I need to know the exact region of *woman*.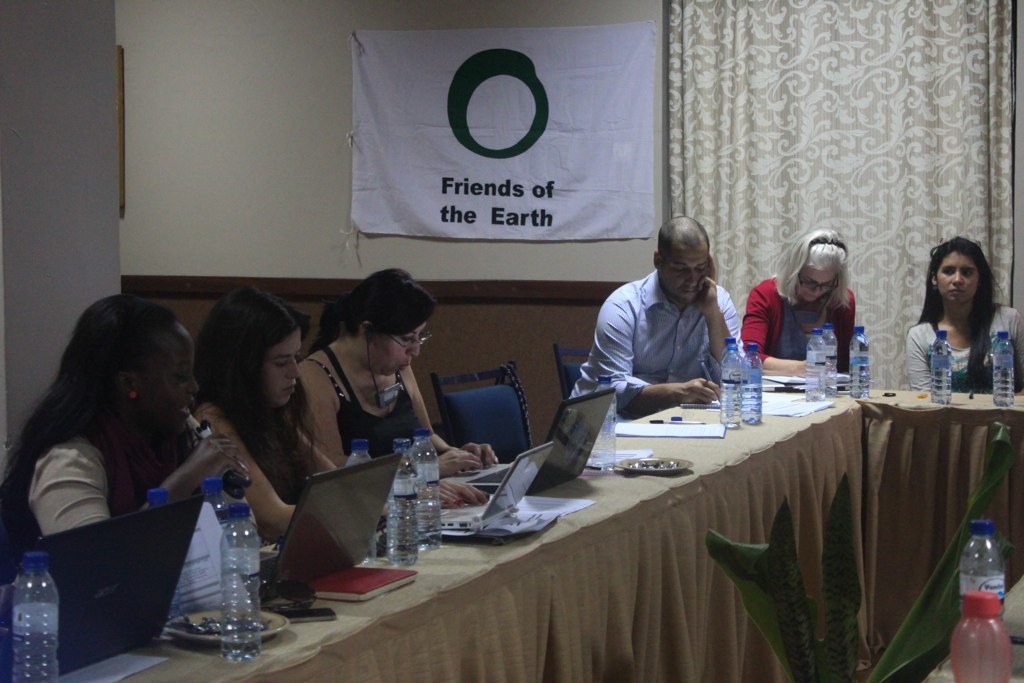
Region: [908,237,1023,394].
